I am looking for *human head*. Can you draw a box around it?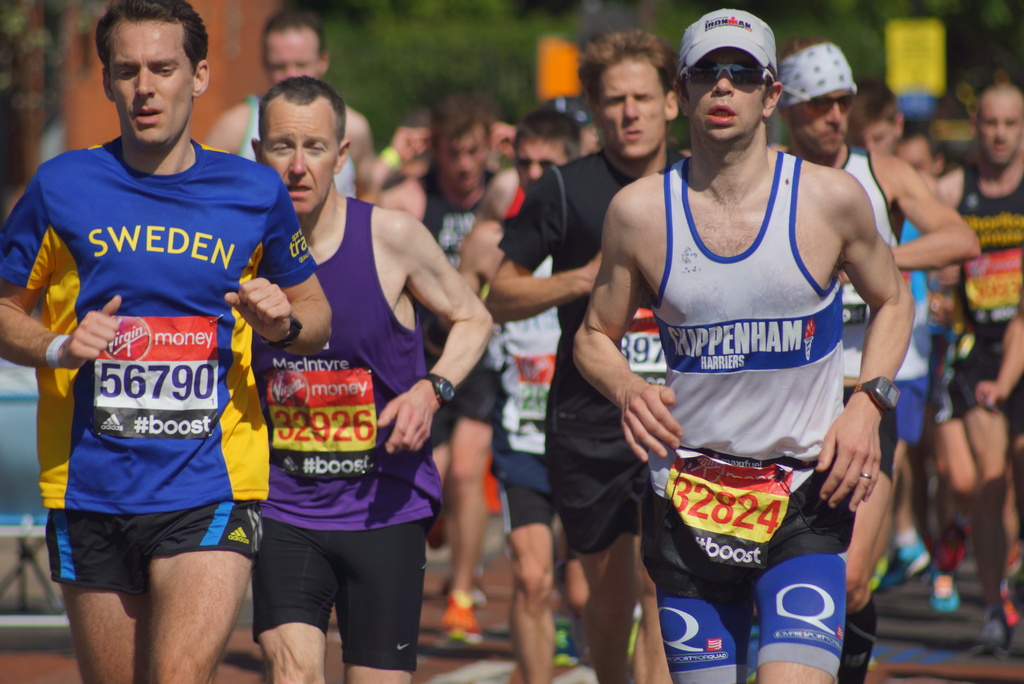
Sure, the bounding box is {"x1": 430, "y1": 101, "x2": 493, "y2": 192}.
